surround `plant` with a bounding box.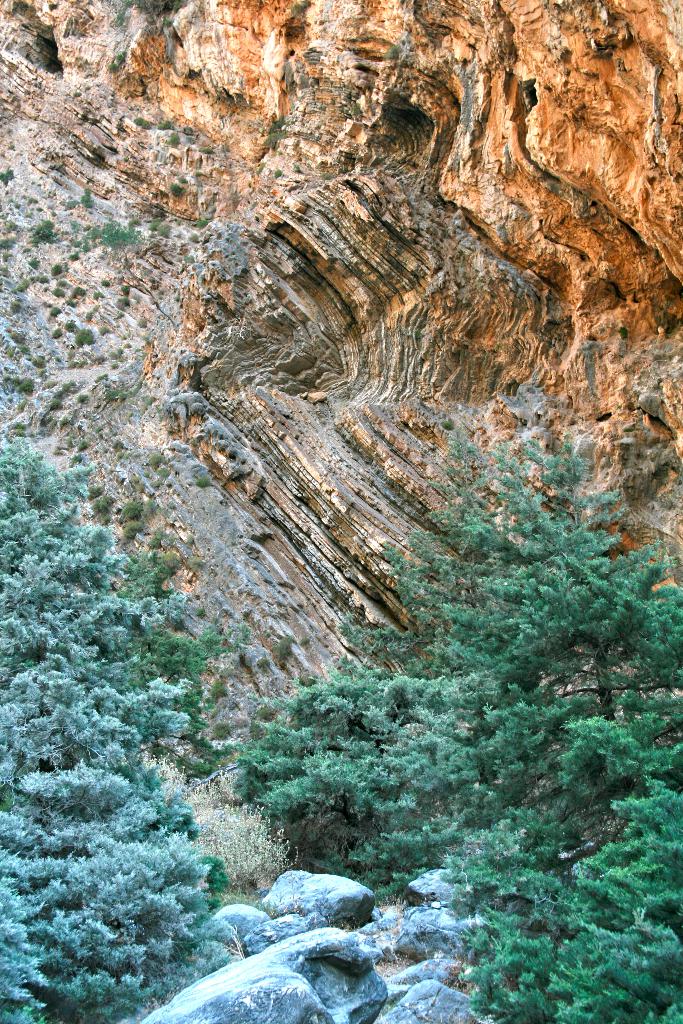
(left=51, top=306, right=62, bottom=313).
